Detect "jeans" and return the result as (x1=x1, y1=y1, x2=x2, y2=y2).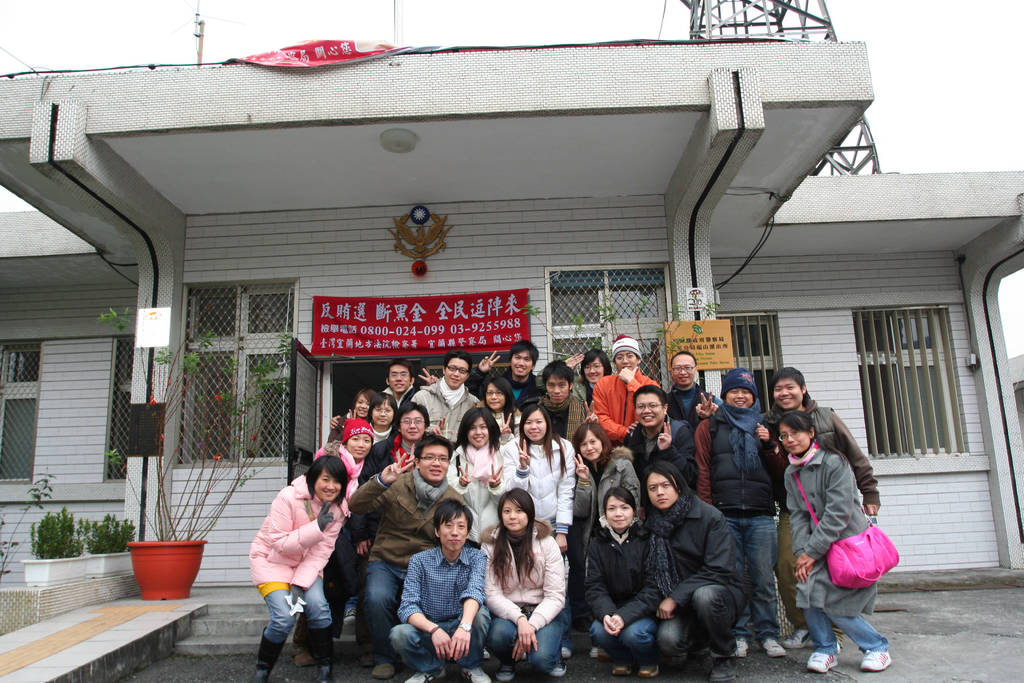
(x1=806, y1=609, x2=885, y2=663).
